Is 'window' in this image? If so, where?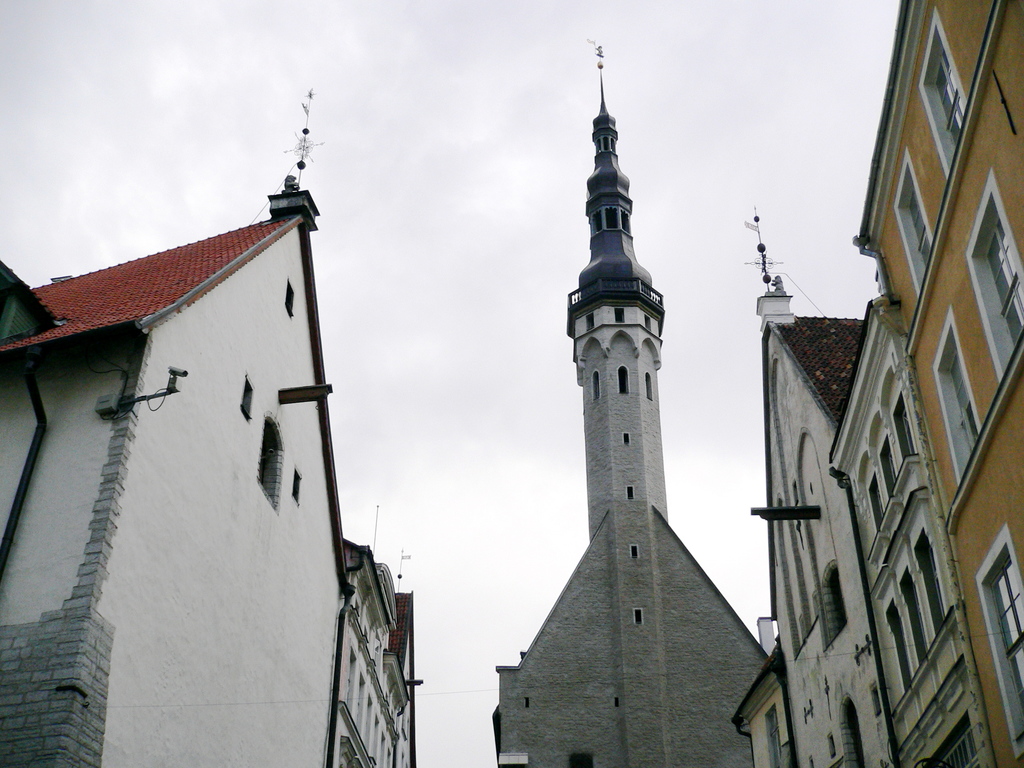
Yes, at 630, 543, 637, 561.
